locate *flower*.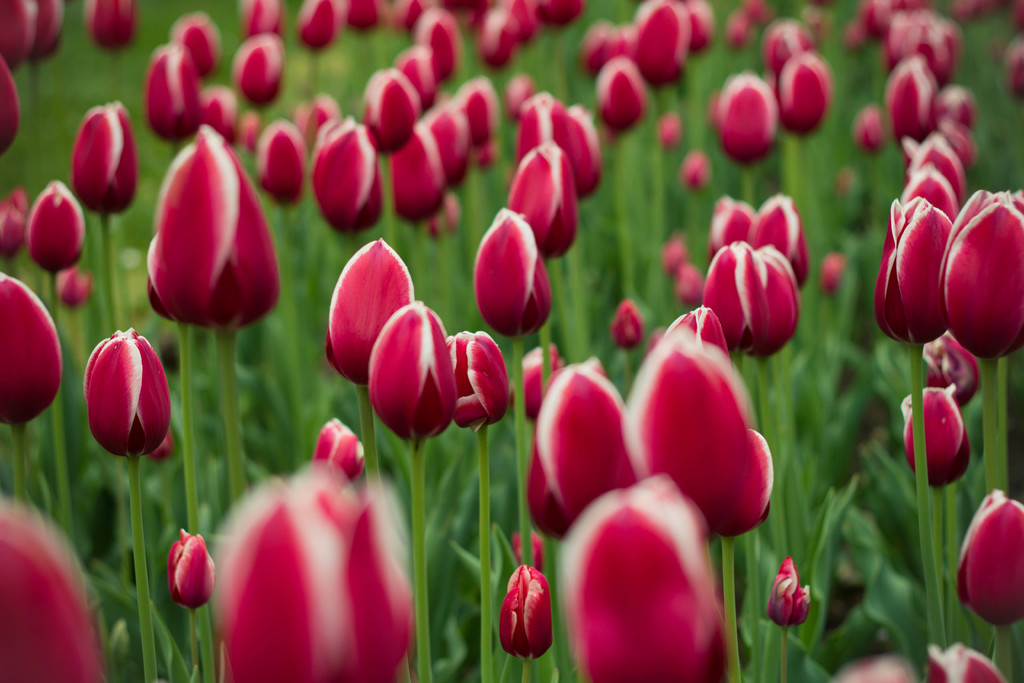
Bounding box: BBox(0, 491, 108, 682).
